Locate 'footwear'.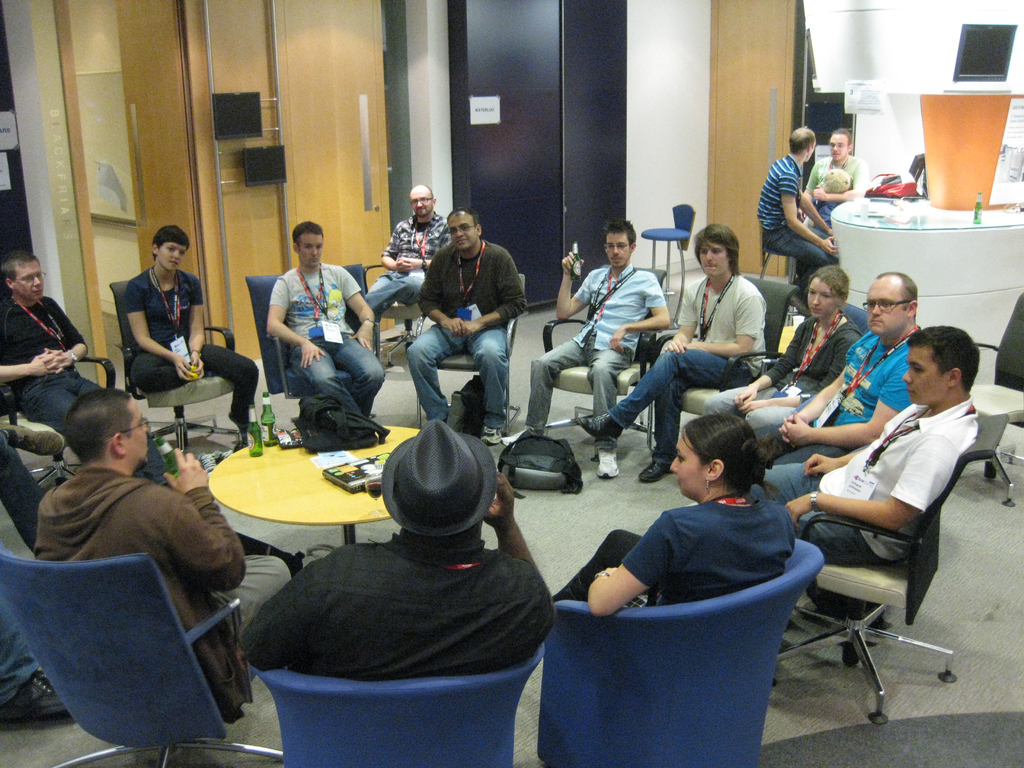
Bounding box: region(571, 409, 618, 445).
